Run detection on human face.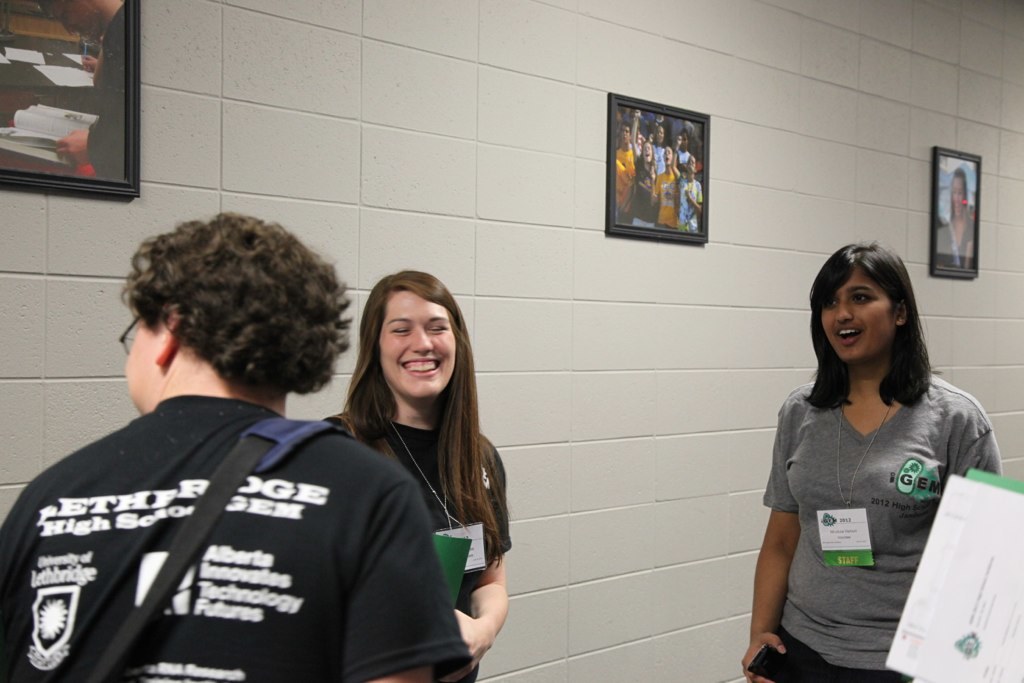
Result: region(375, 285, 454, 397).
